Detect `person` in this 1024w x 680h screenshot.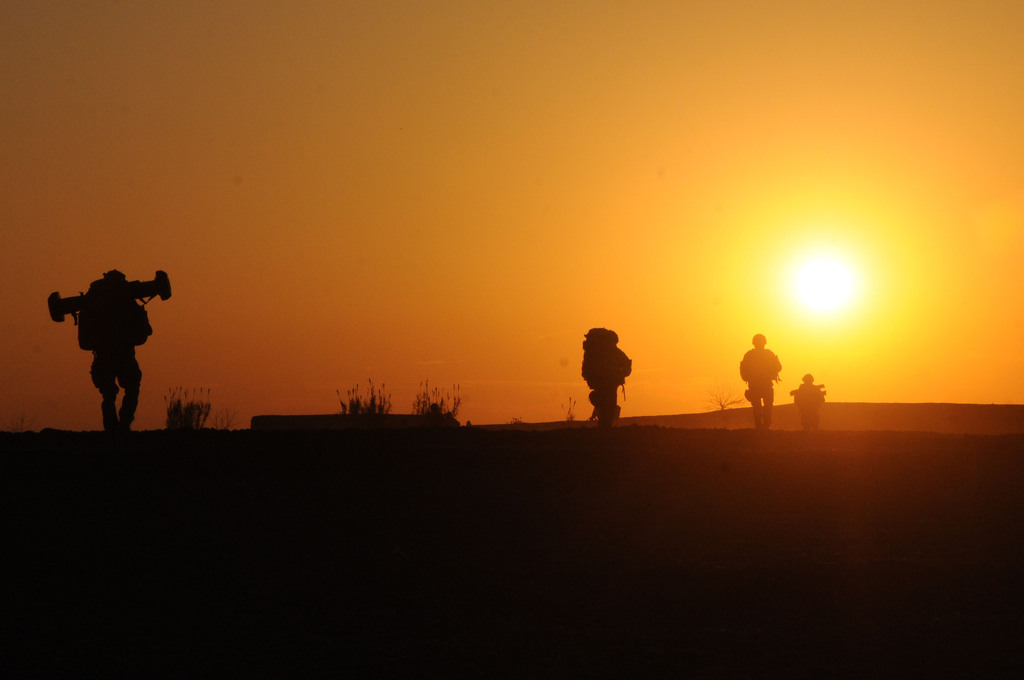
Detection: <bbox>72, 263, 153, 441</bbox>.
